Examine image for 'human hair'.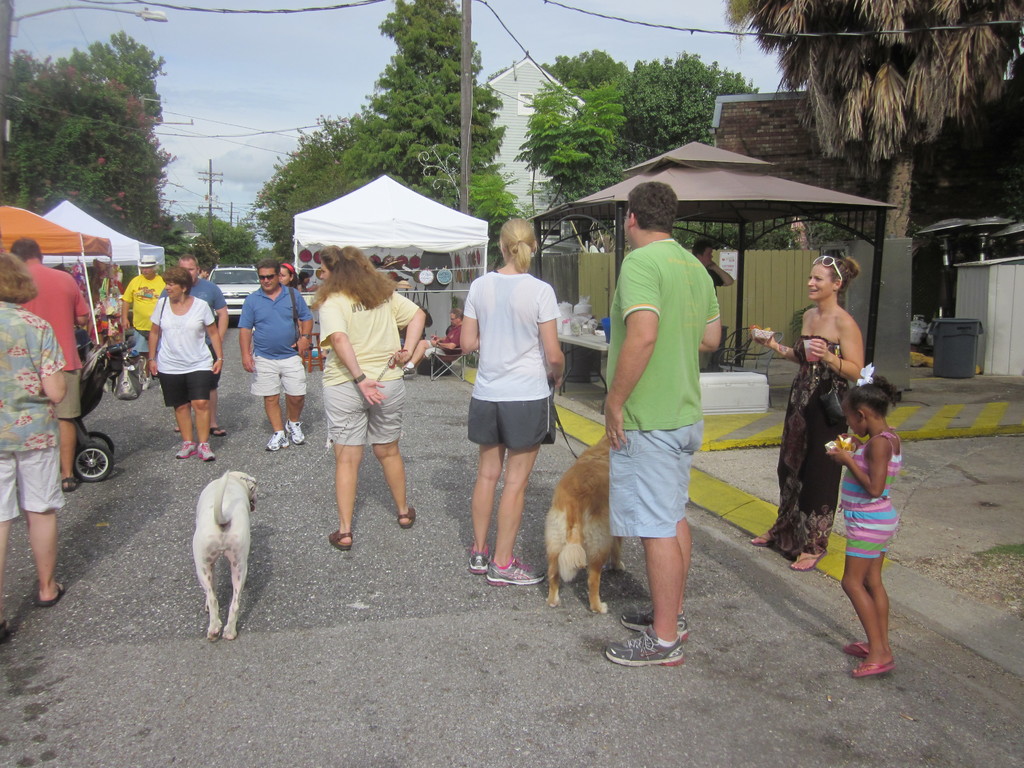
Examination result: [253,255,280,274].
